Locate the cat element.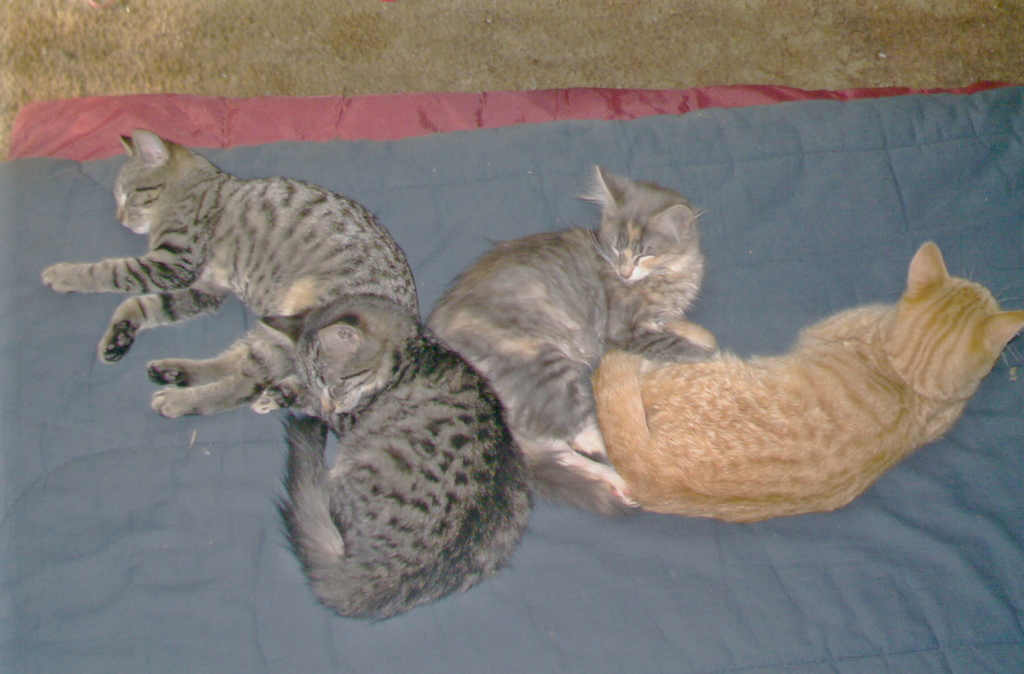
Element bbox: bbox(271, 288, 530, 633).
